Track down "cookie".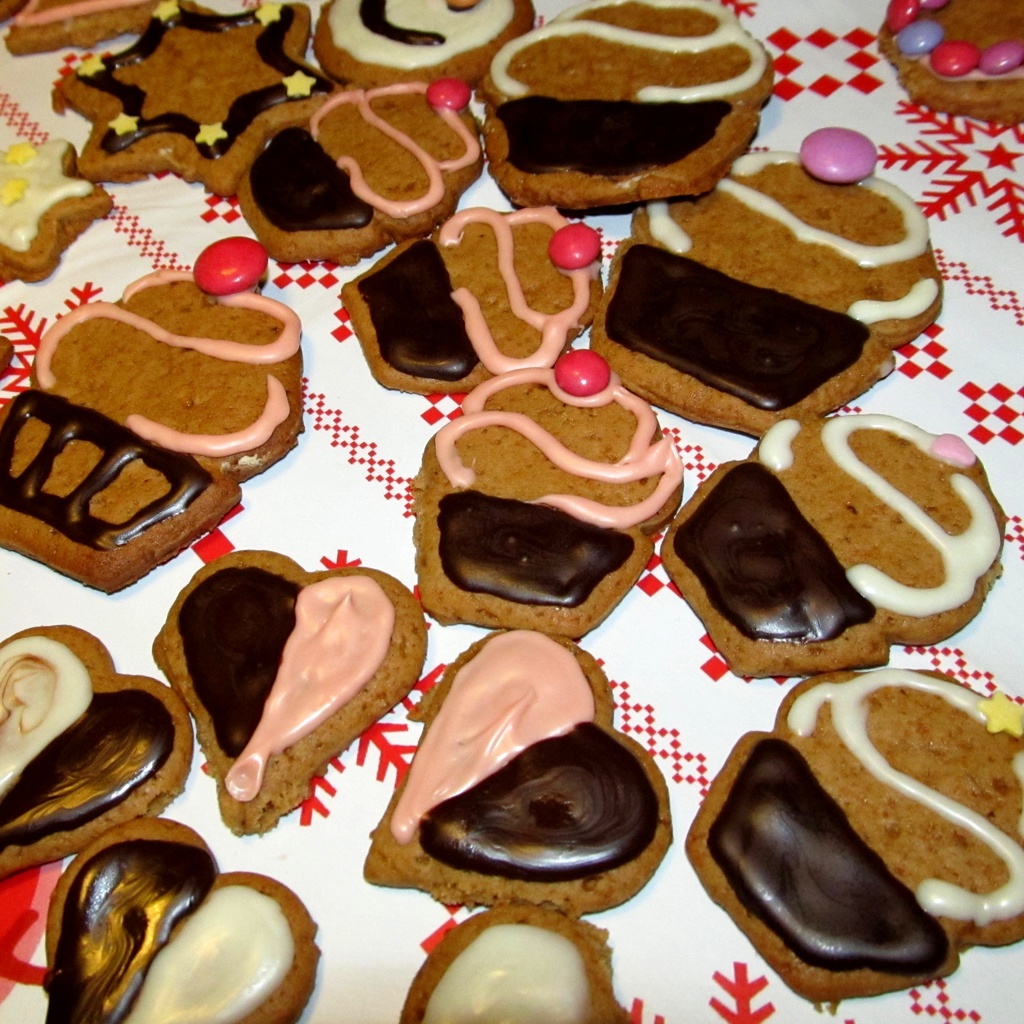
Tracked to <bbox>149, 543, 427, 841</bbox>.
